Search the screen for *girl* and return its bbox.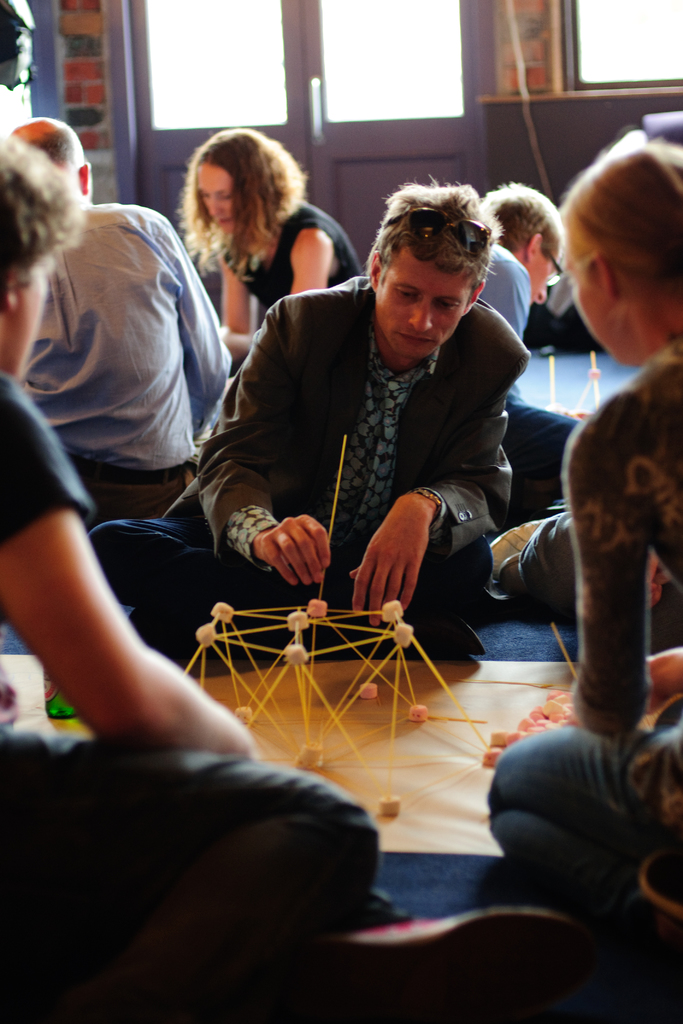
Found: [left=482, top=129, right=682, bottom=953].
